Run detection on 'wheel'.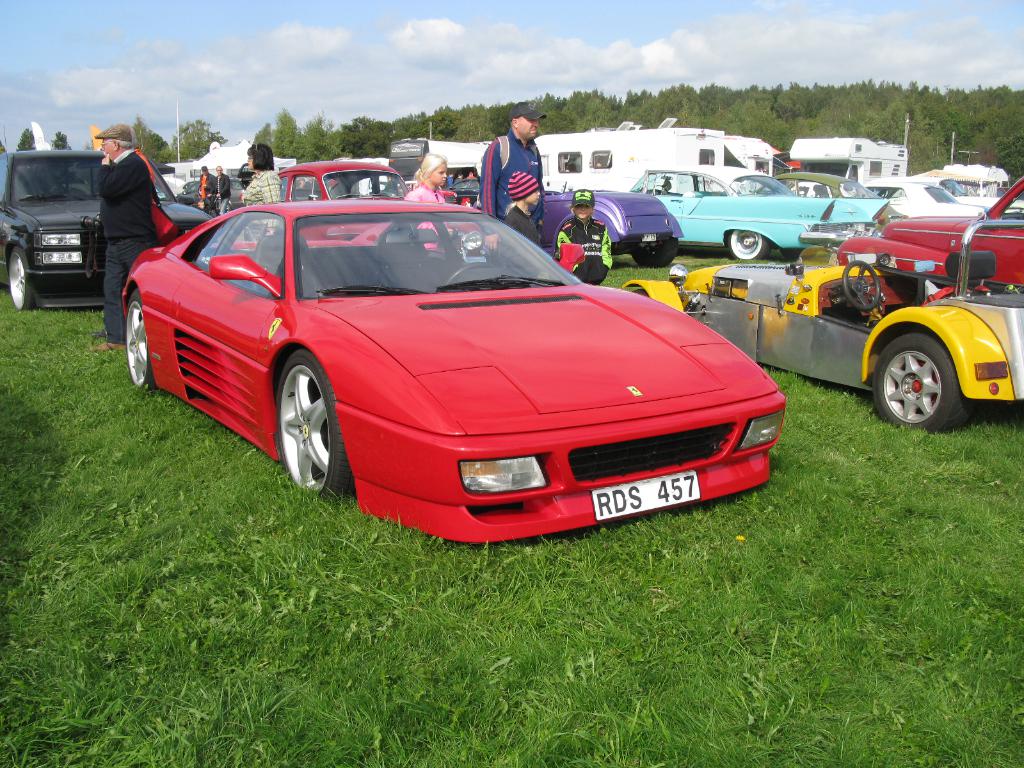
Result: detection(844, 260, 884, 312).
